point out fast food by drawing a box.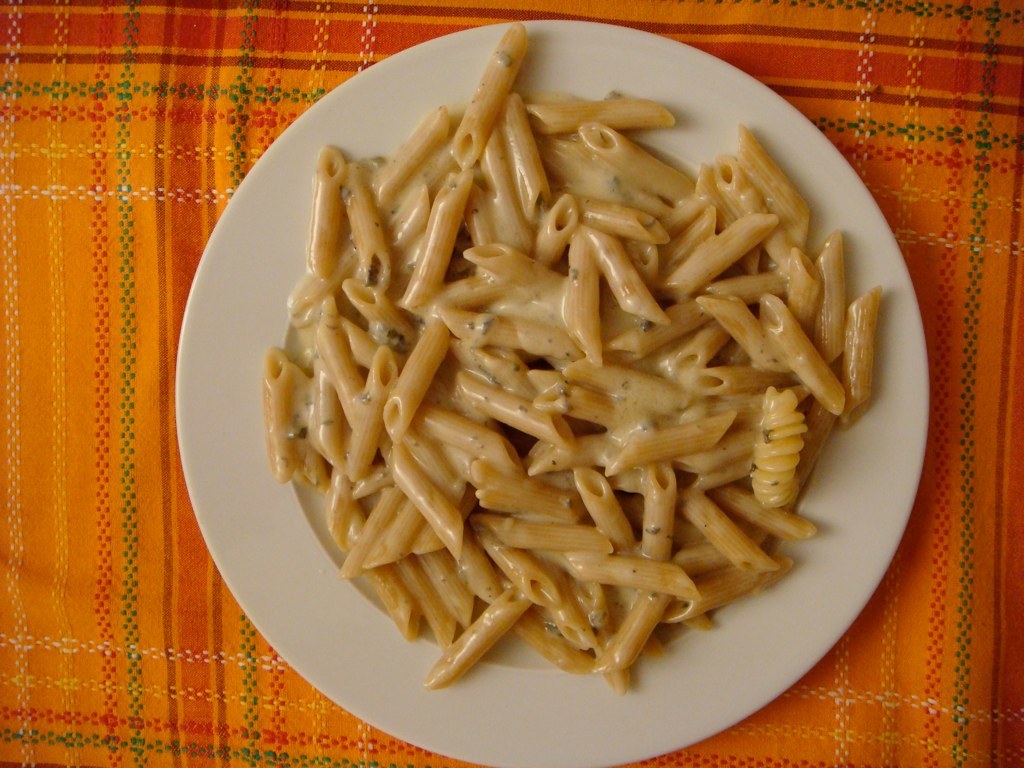
Rect(414, 409, 516, 459).
